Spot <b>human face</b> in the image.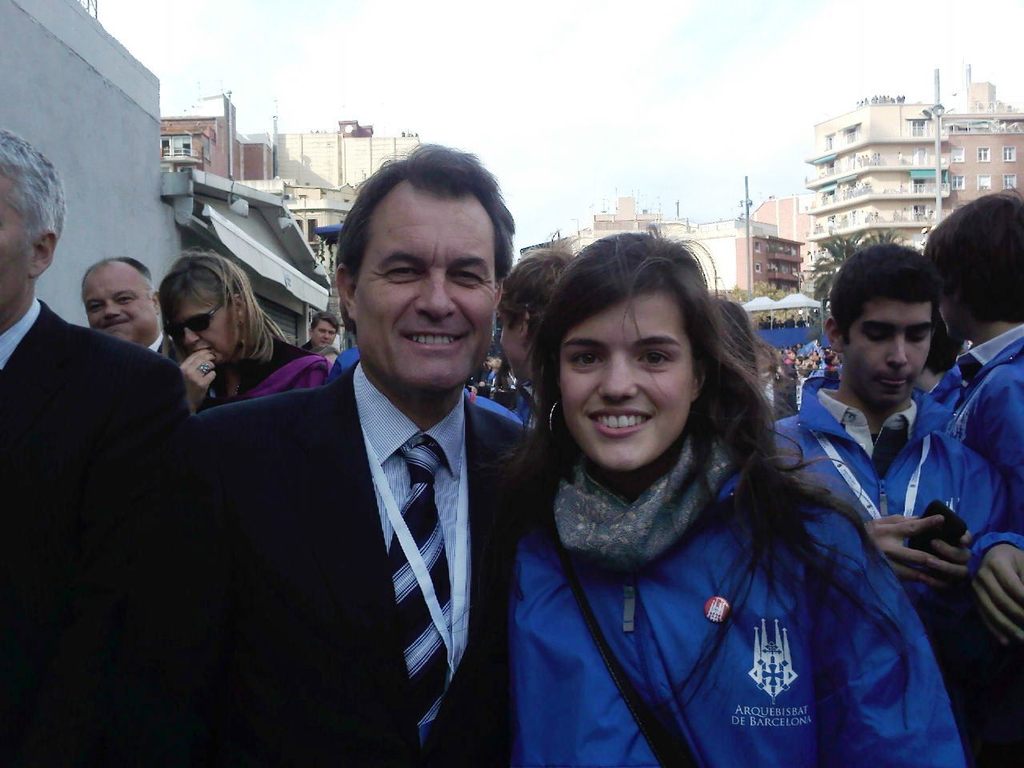
<b>human face</b> found at (left=505, top=296, right=543, bottom=390).
